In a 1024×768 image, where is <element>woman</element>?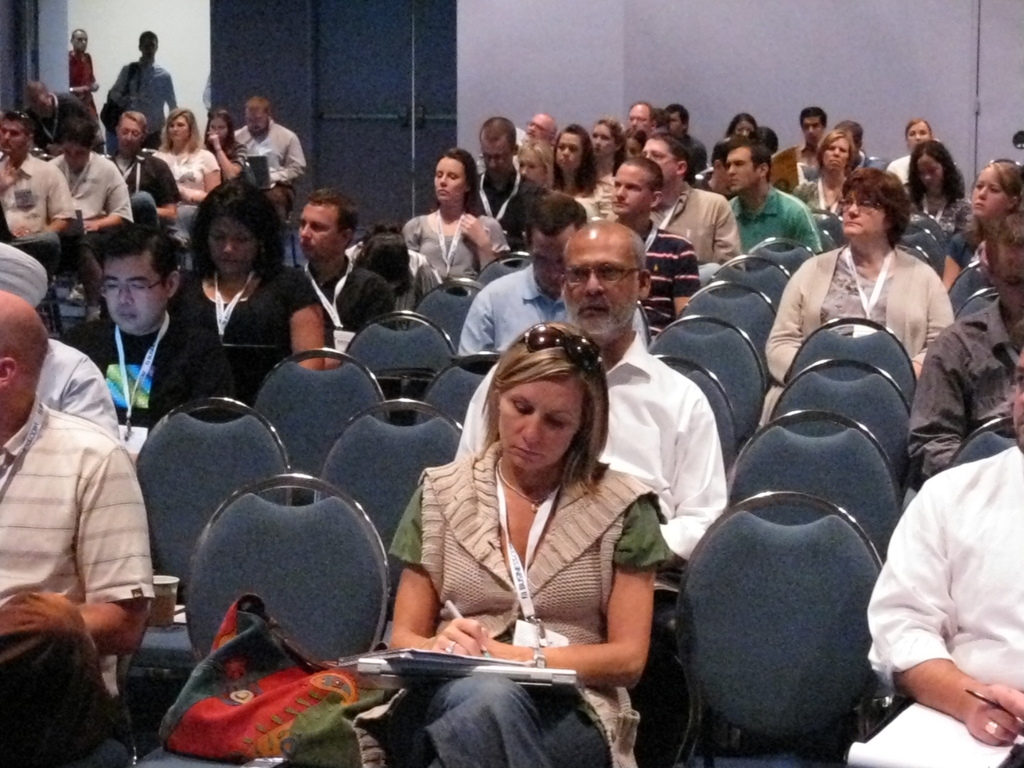
(x1=397, y1=143, x2=508, y2=301).
